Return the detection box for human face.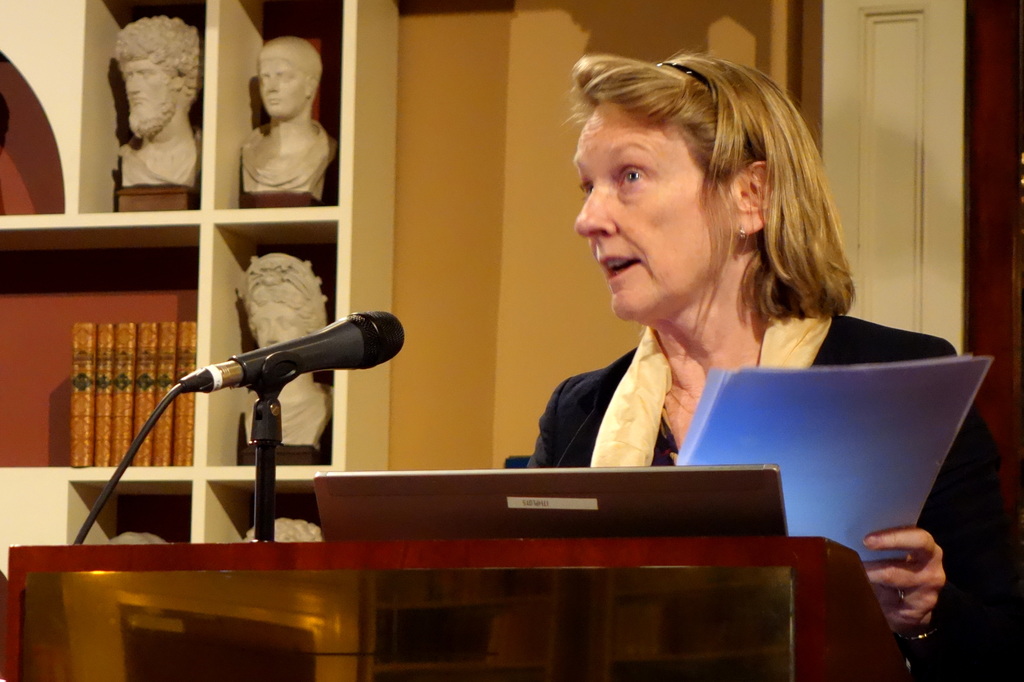
120/59/168/127.
